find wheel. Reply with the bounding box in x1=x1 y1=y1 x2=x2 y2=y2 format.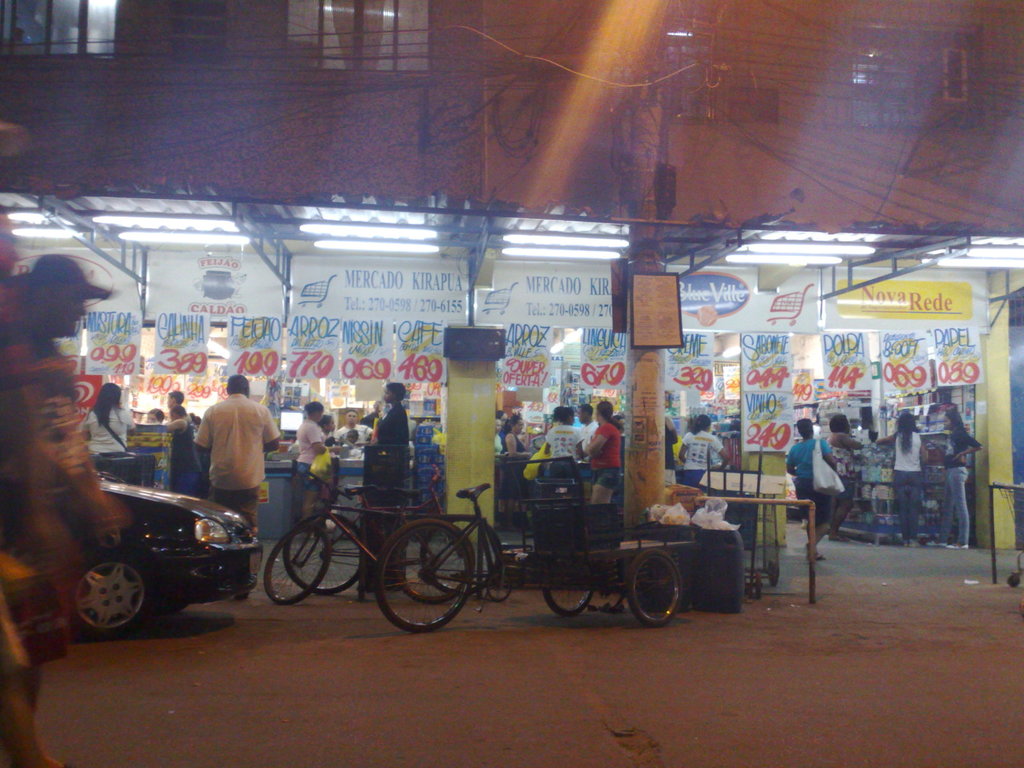
x1=484 y1=536 x2=511 y2=604.
